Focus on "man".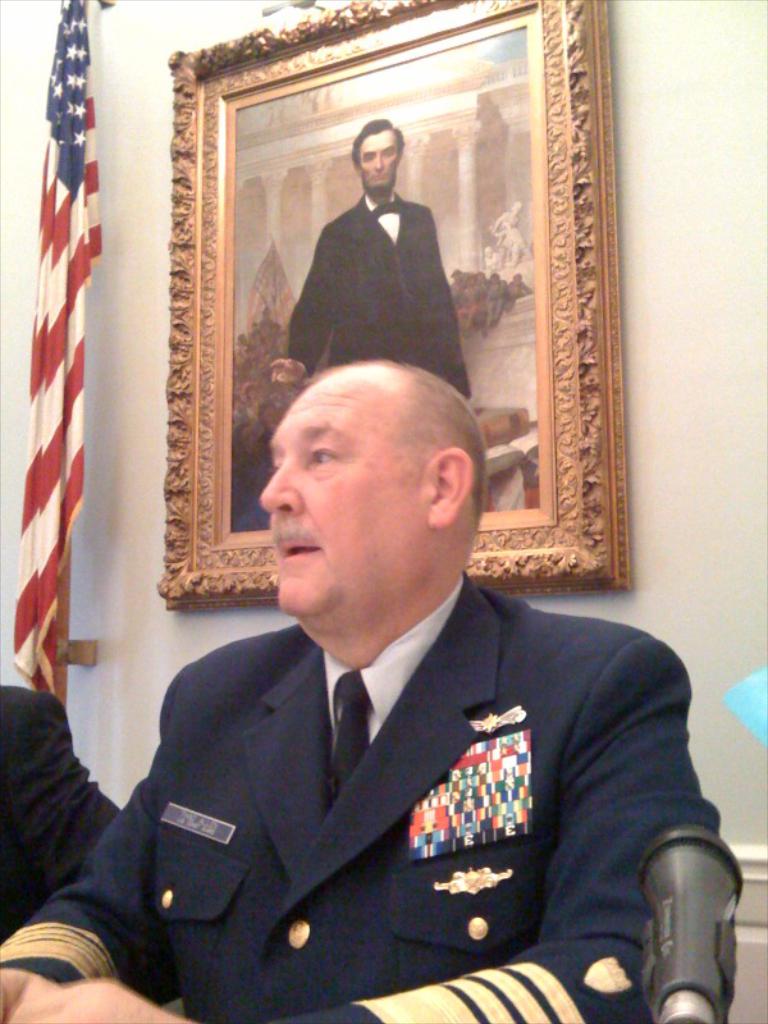
Focused at (x1=291, y1=132, x2=470, y2=378).
